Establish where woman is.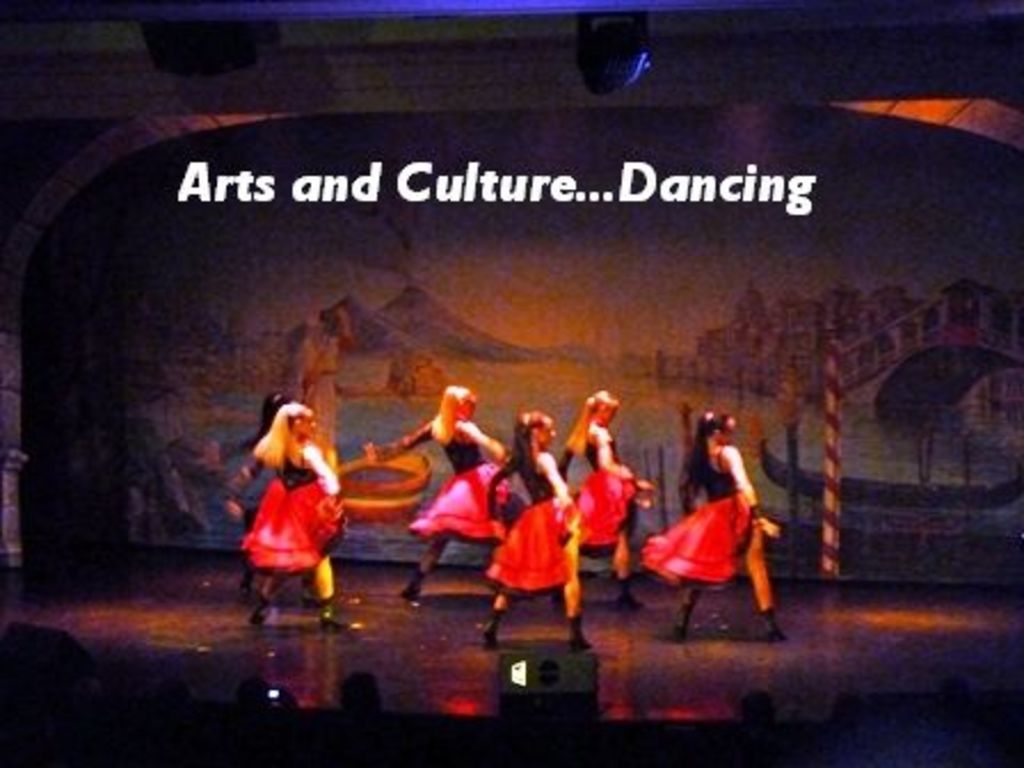
Established at l=219, t=400, r=354, b=633.
